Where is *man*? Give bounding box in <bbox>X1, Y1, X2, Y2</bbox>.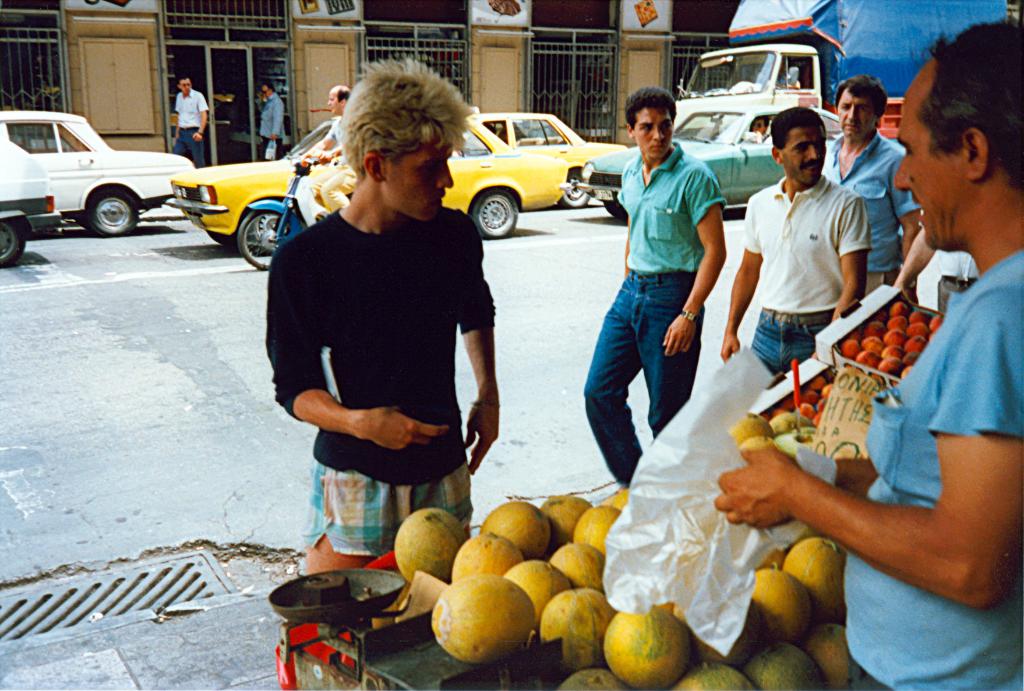
<bbox>726, 110, 860, 410</bbox>.
